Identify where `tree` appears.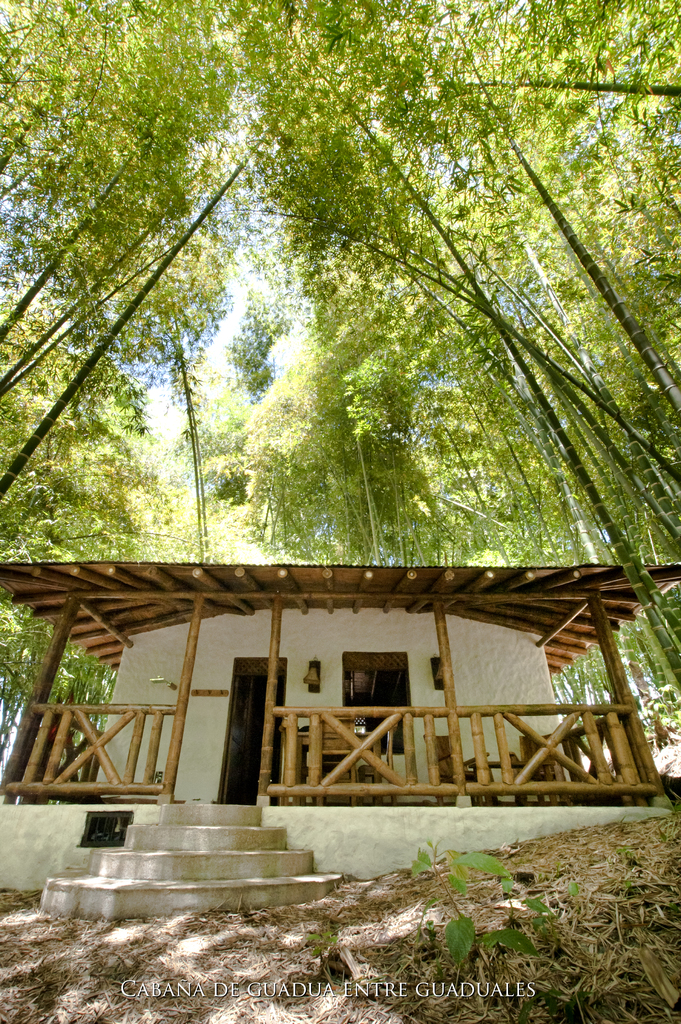
Appears at x1=13 y1=51 x2=278 y2=607.
